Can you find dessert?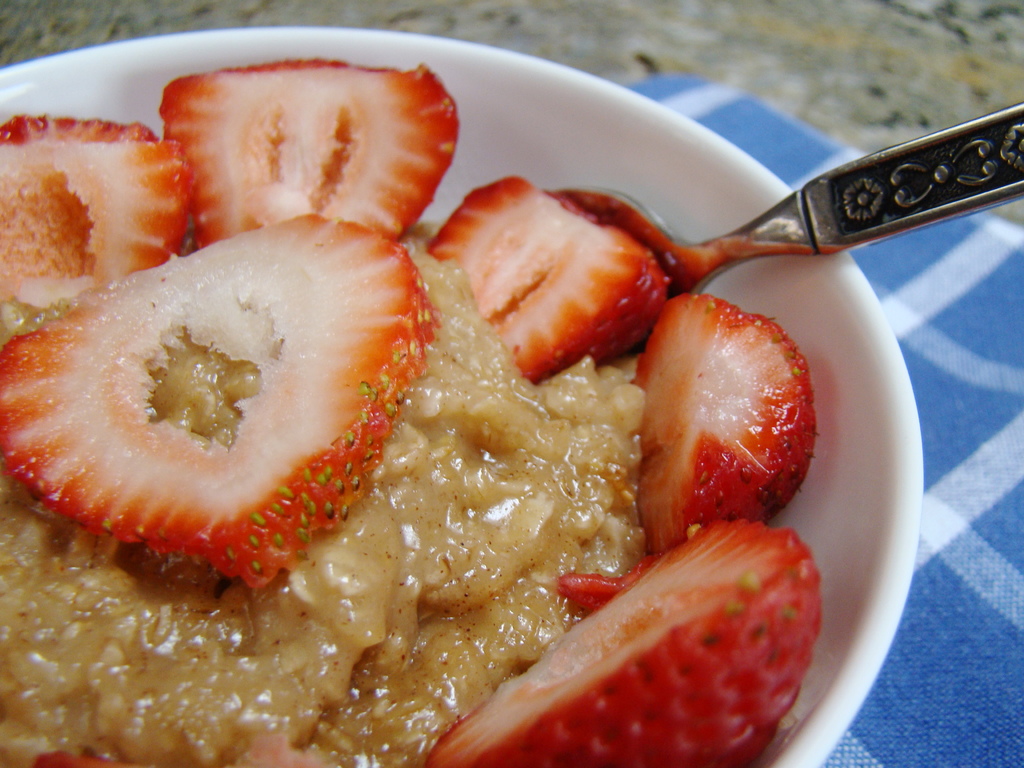
Yes, bounding box: {"left": 0, "top": 121, "right": 191, "bottom": 331}.
